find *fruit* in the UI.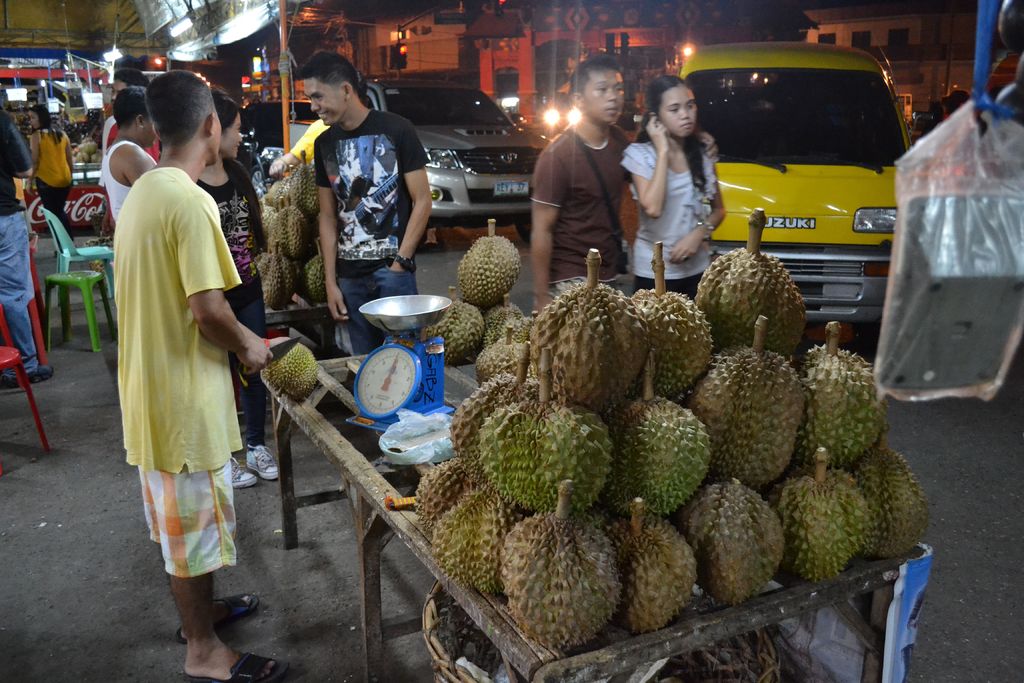
UI element at box(266, 340, 319, 406).
